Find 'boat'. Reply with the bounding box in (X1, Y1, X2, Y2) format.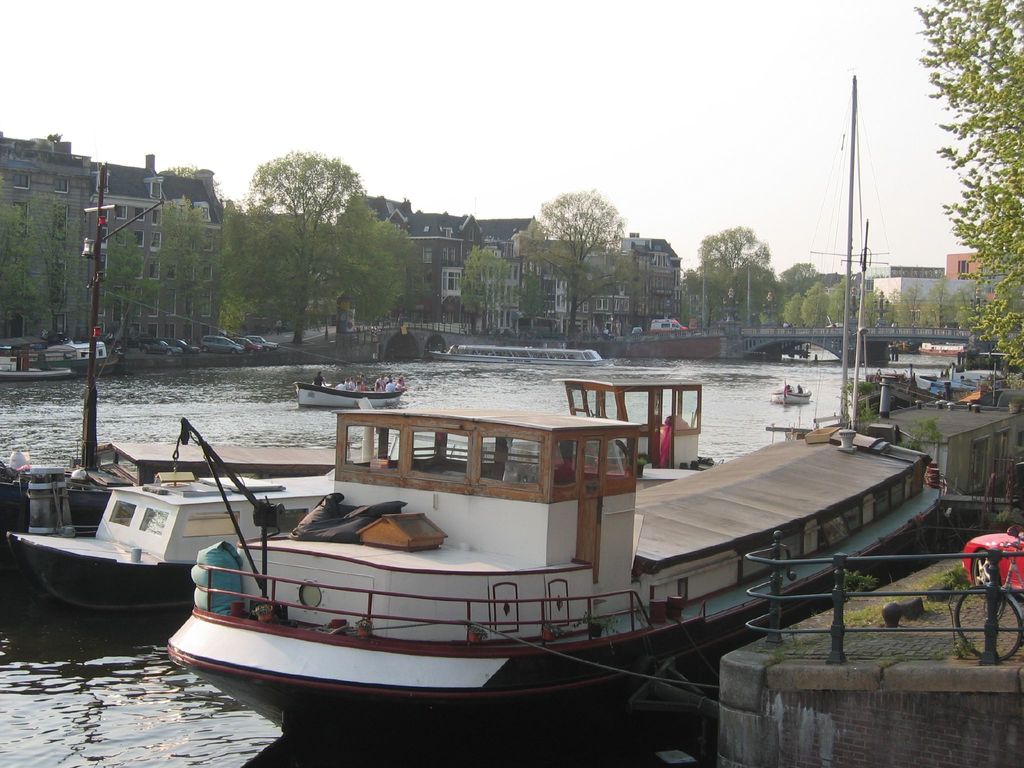
(431, 342, 607, 369).
